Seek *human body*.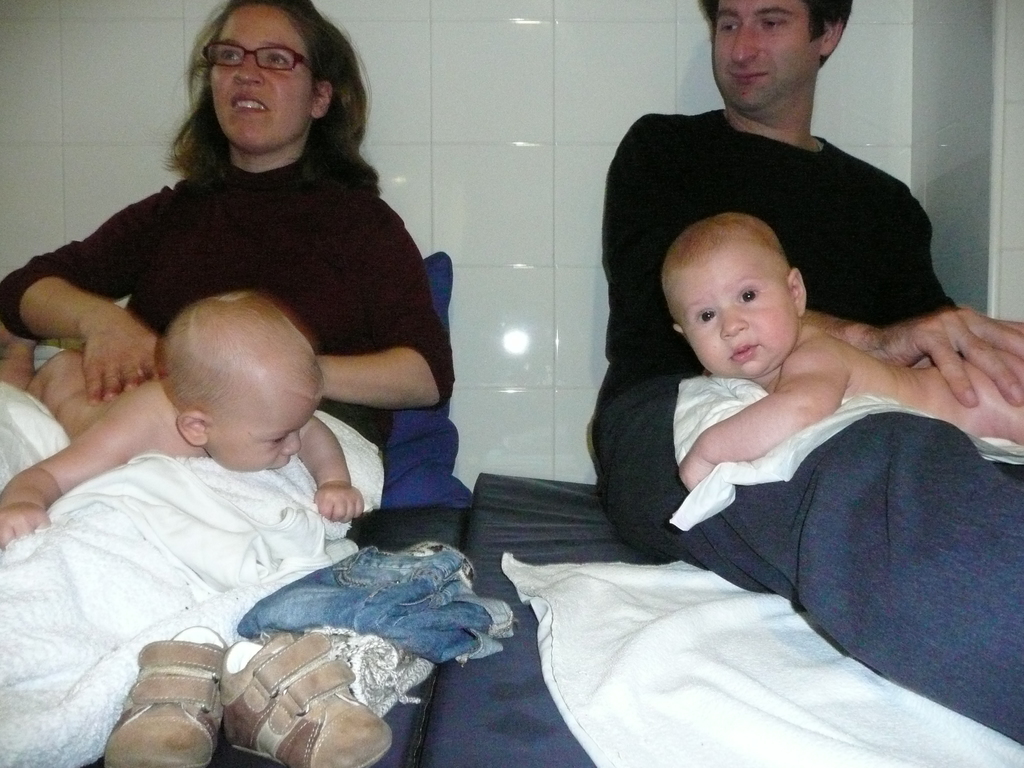
(0, 154, 444, 491).
